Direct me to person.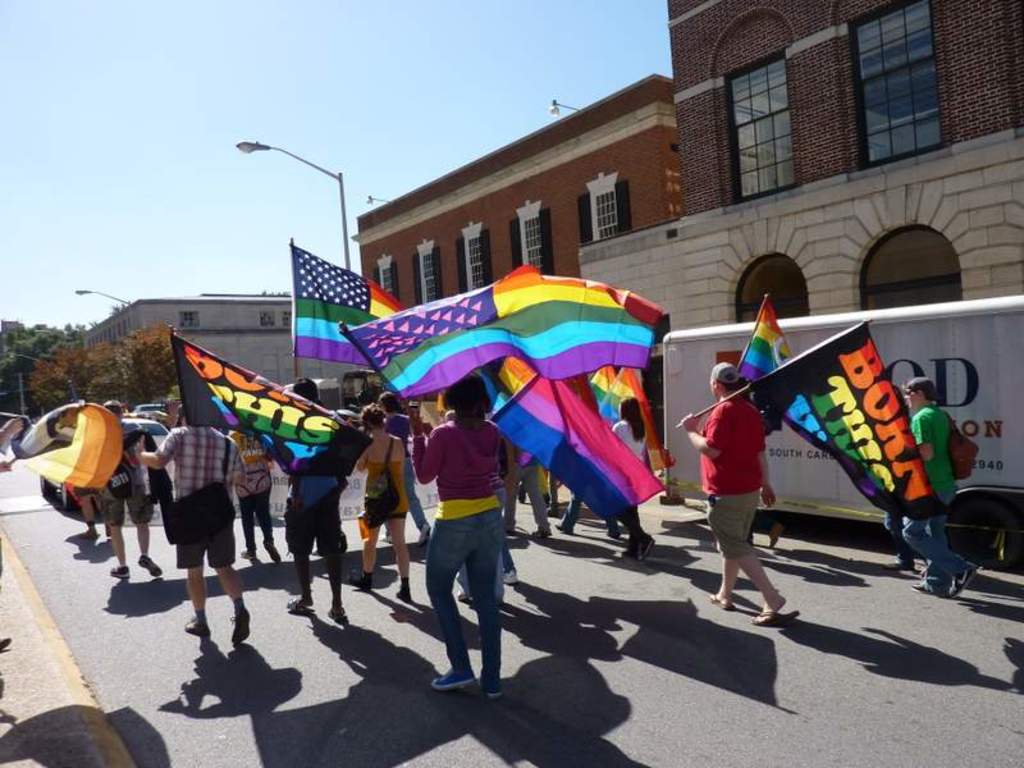
Direction: detection(347, 399, 407, 600).
